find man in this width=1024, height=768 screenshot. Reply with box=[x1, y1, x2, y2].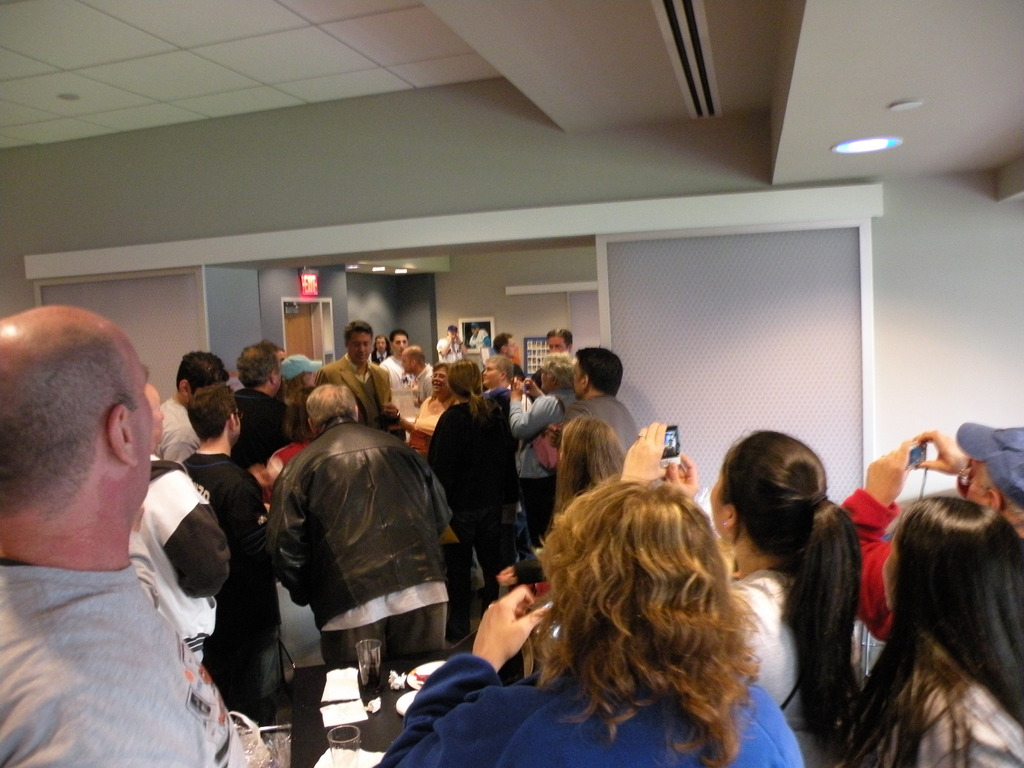
box=[401, 344, 432, 414].
